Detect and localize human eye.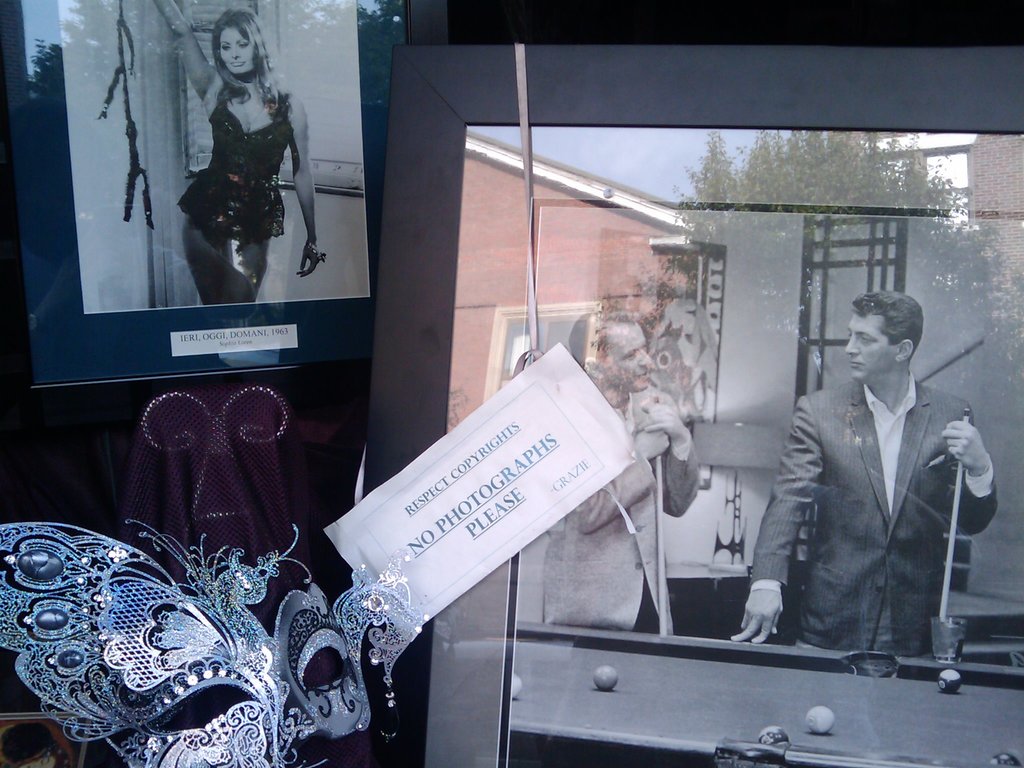
Localized at select_region(221, 42, 232, 53).
